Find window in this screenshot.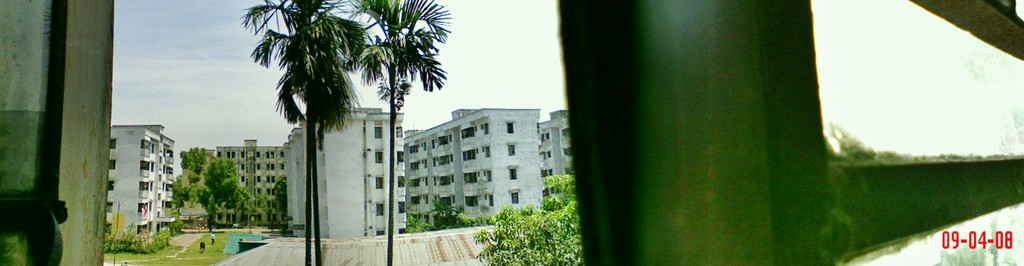
The bounding box for window is (106, 179, 114, 195).
